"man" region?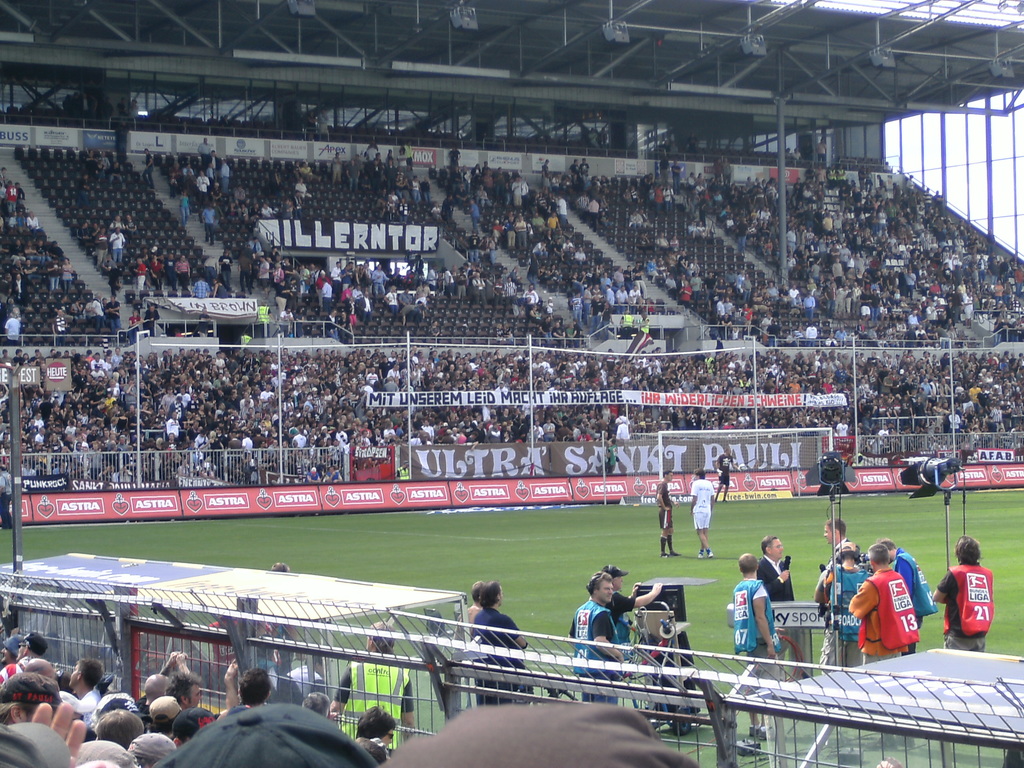
629,209,643,228
